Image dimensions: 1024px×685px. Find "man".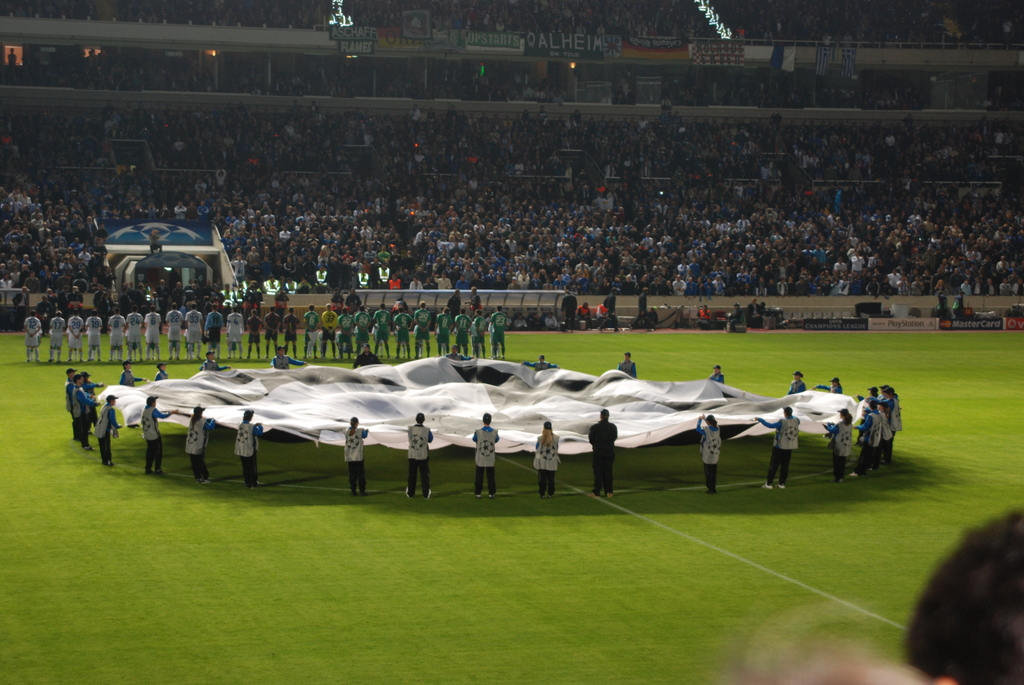
region(826, 370, 844, 400).
